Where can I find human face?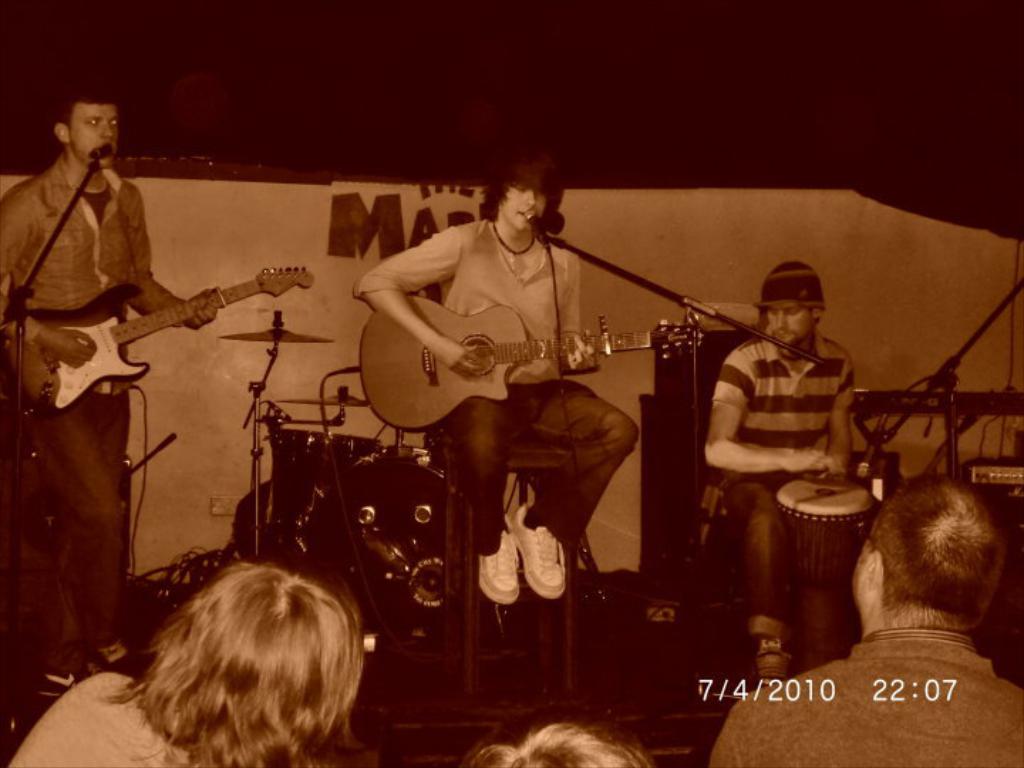
You can find it at 501 183 548 230.
